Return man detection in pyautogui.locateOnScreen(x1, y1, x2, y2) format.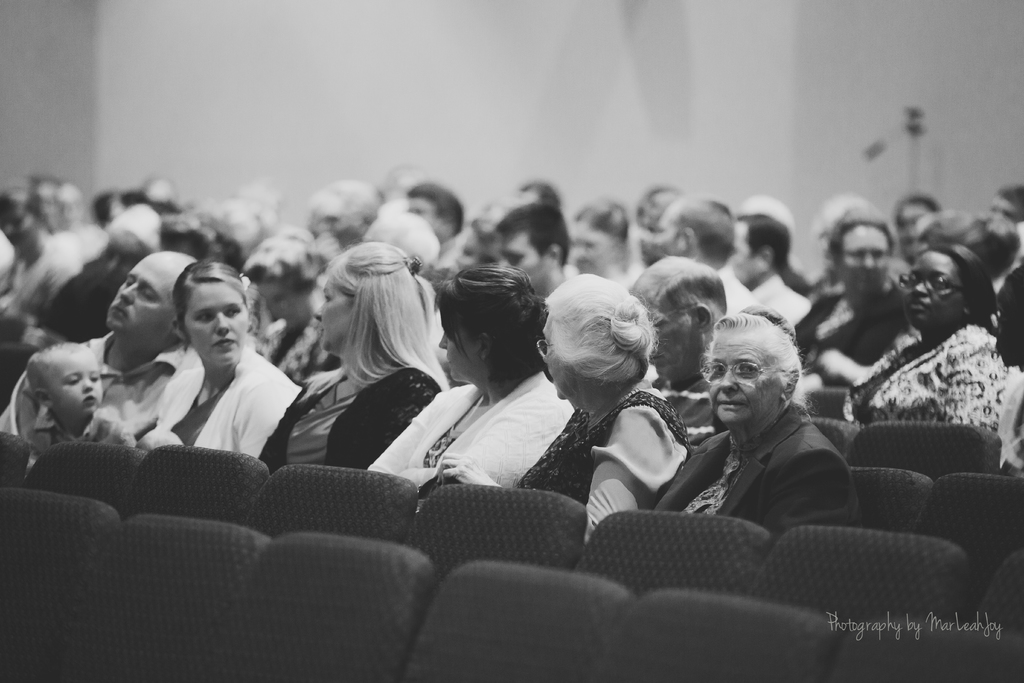
pyautogui.locateOnScreen(493, 200, 572, 293).
